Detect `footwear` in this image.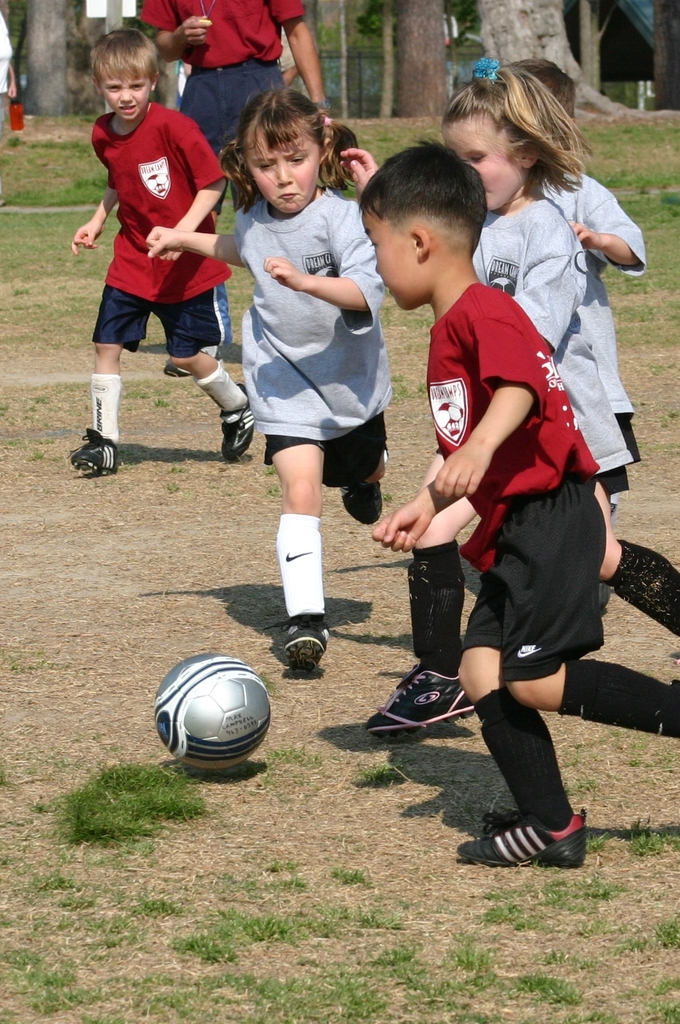
Detection: 382,668,491,732.
